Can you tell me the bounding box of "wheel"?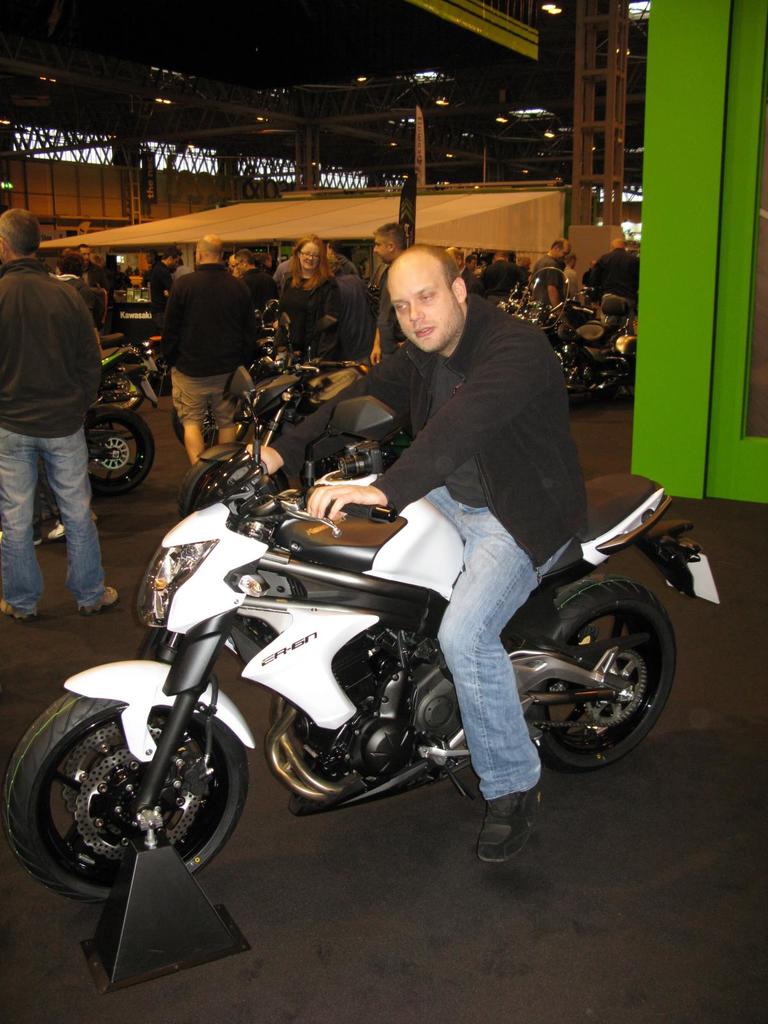
pyautogui.locateOnScreen(172, 408, 217, 450).
